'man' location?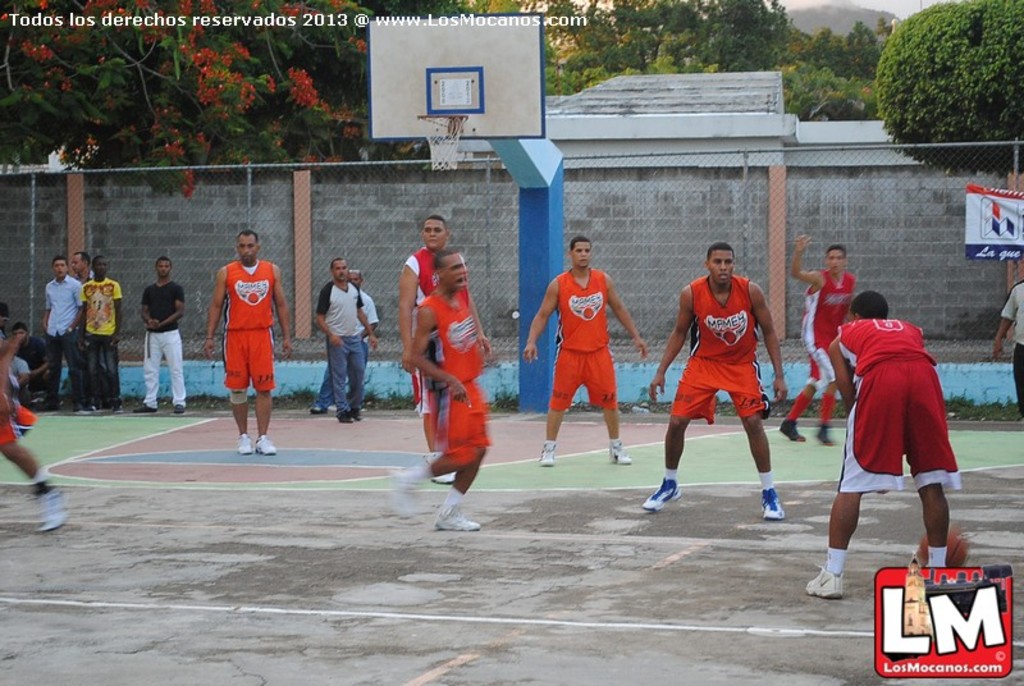
region(795, 265, 946, 598)
